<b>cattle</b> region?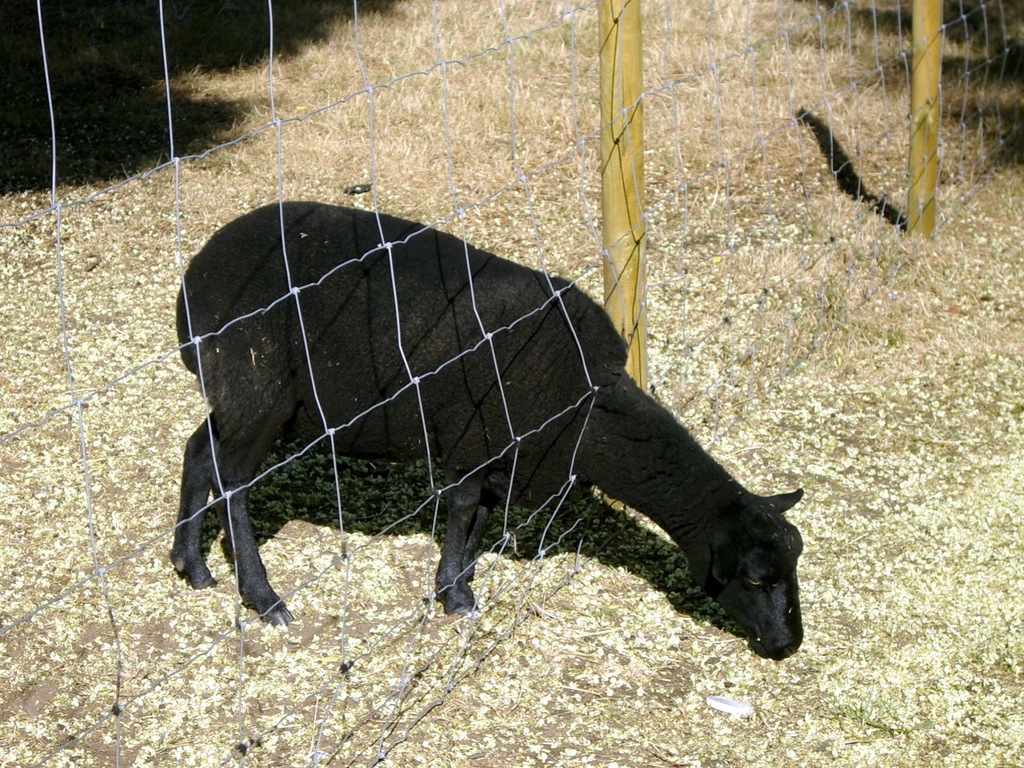
(x1=169, y1=201, x2=805, y2=657)
